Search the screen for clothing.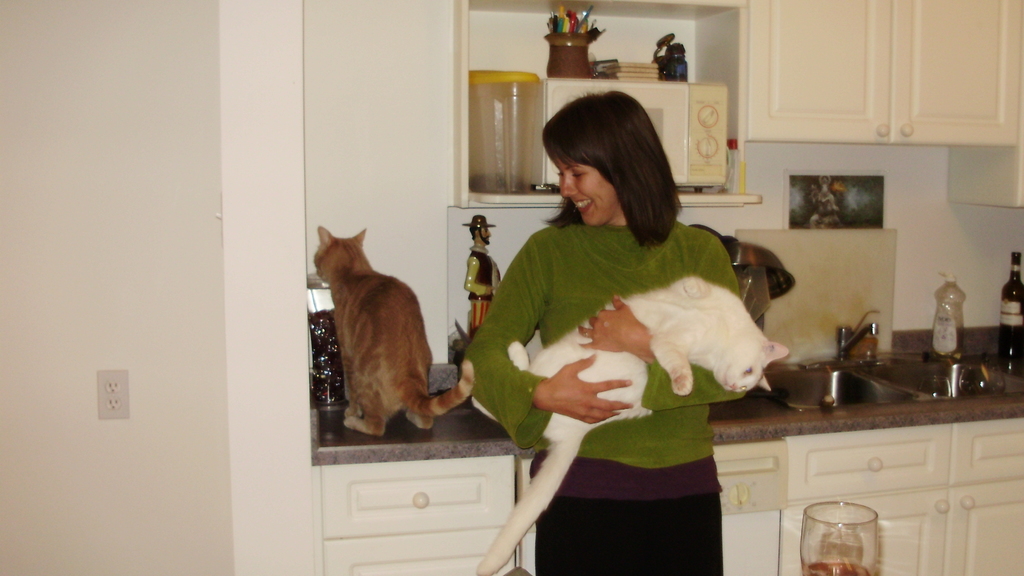
Found at x1=462 y1=214 x2=767 y2=575.
